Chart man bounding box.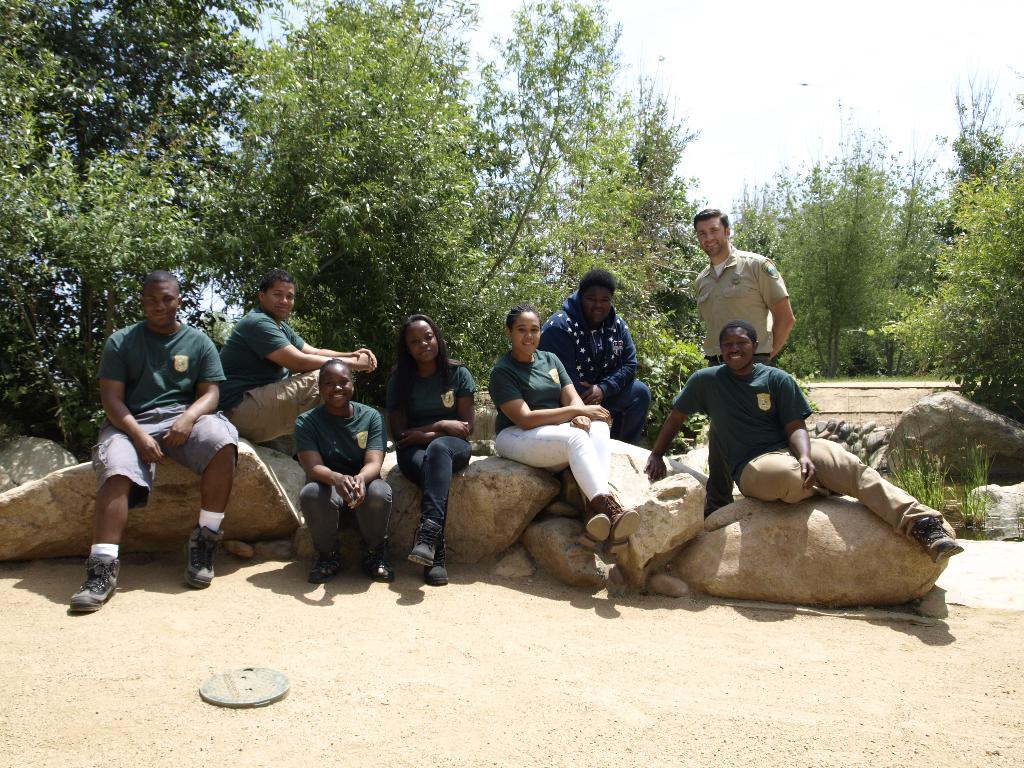
Charted: (643, 320, 961, 570).
